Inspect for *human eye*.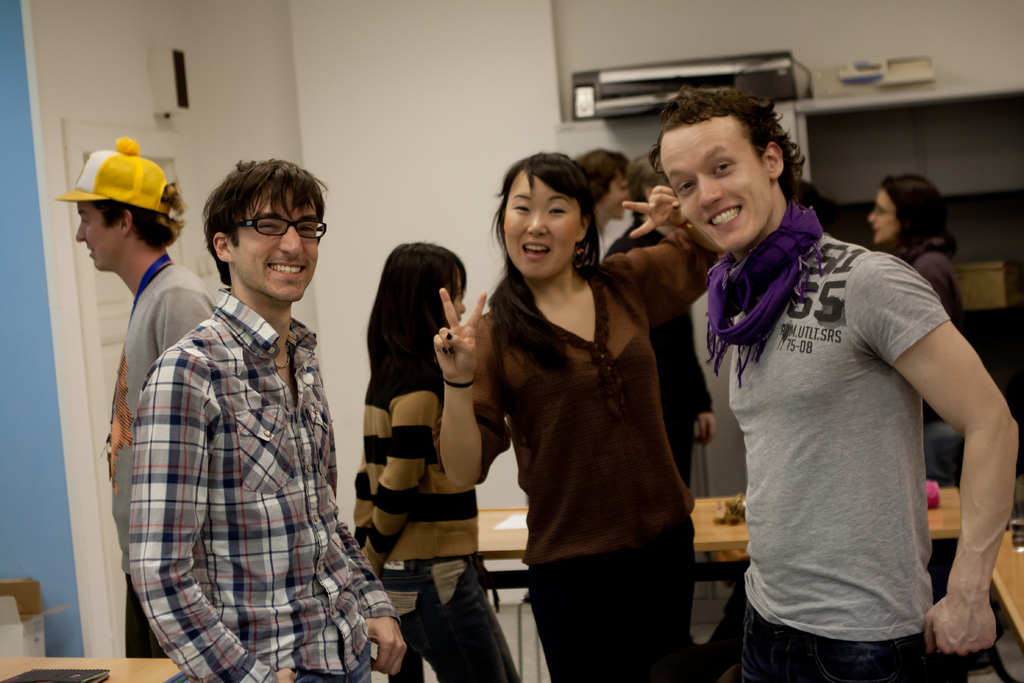
Inspection: locate(545, 201, 570, 218).
